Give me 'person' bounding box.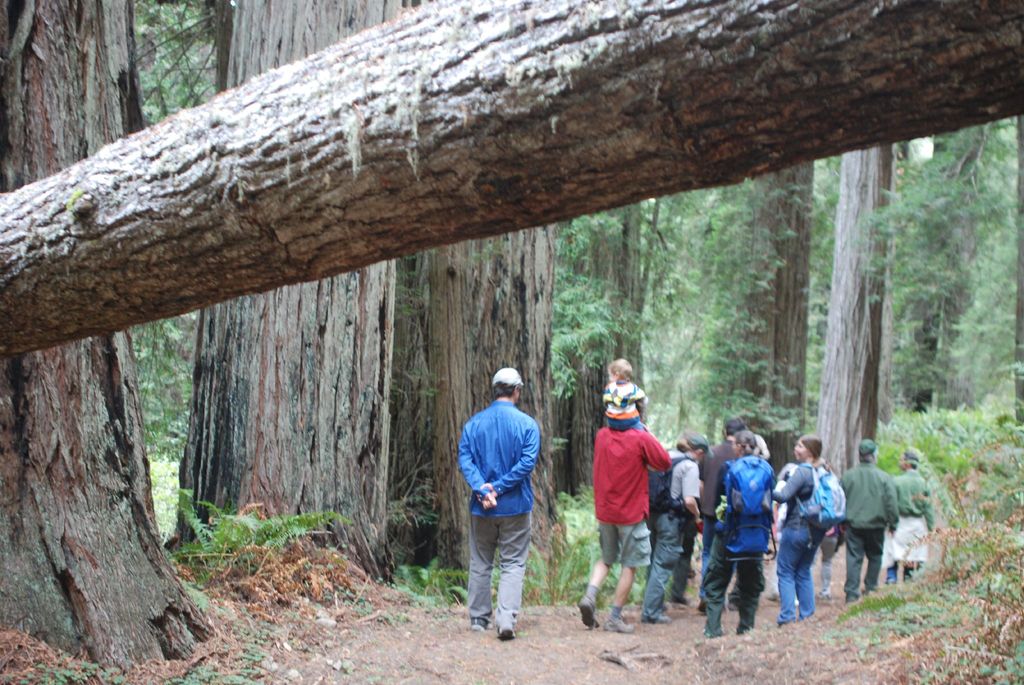
left=456, top=368, right=540, bottom=644.
